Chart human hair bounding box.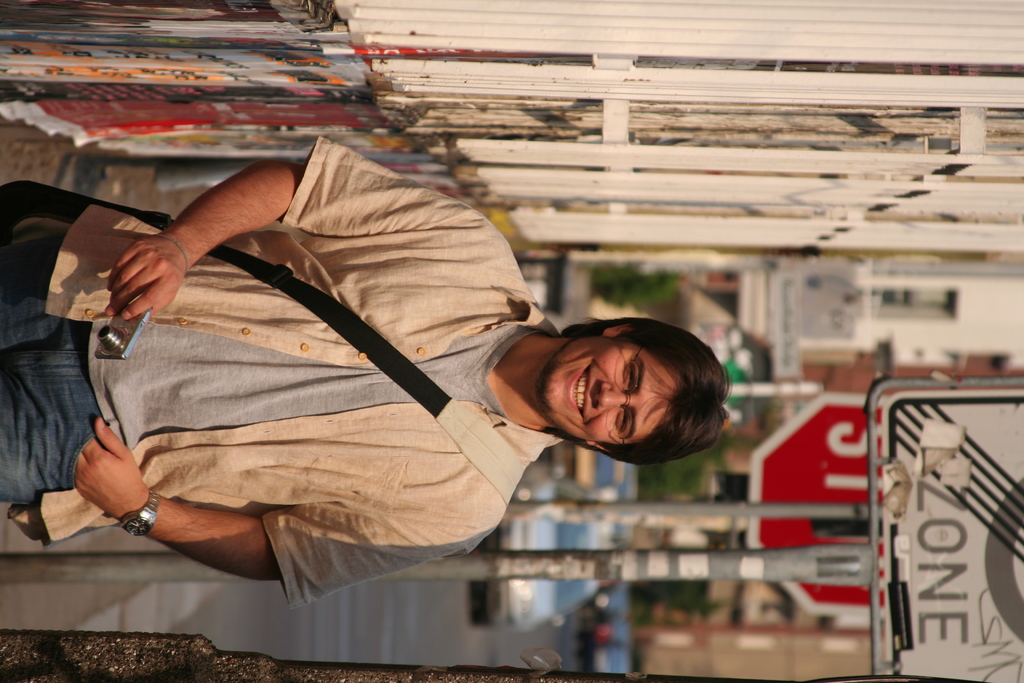
Charted: 535, 321, 726, 467.
